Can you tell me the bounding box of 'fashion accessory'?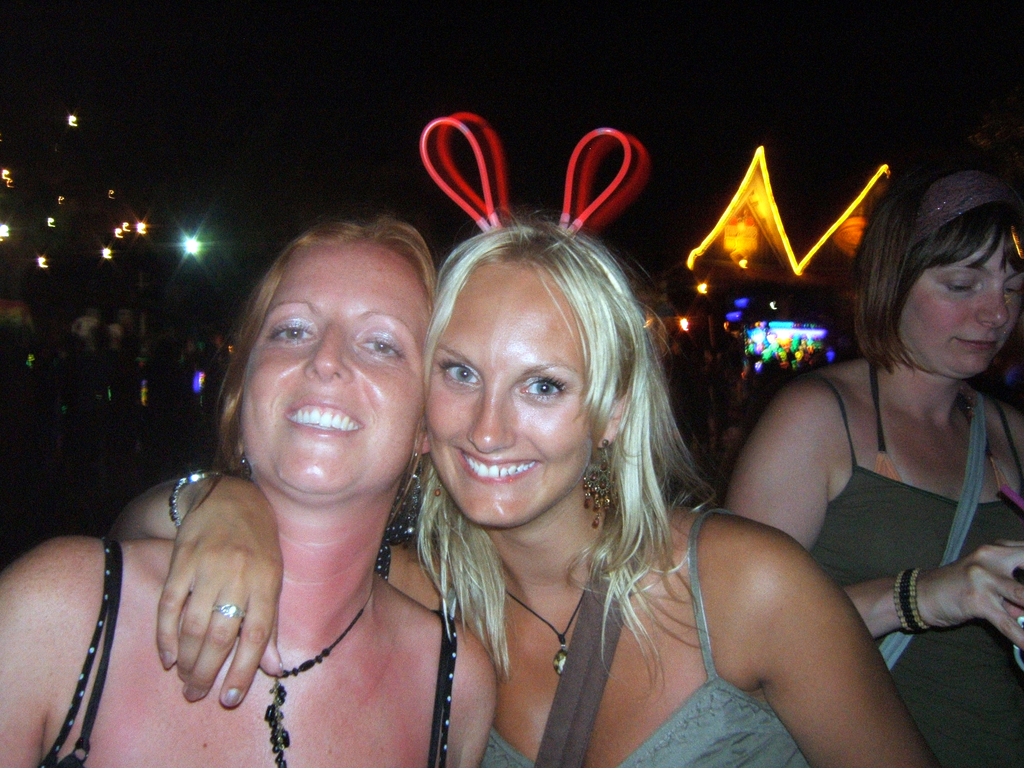
<box>419,117,632,246</box>.
